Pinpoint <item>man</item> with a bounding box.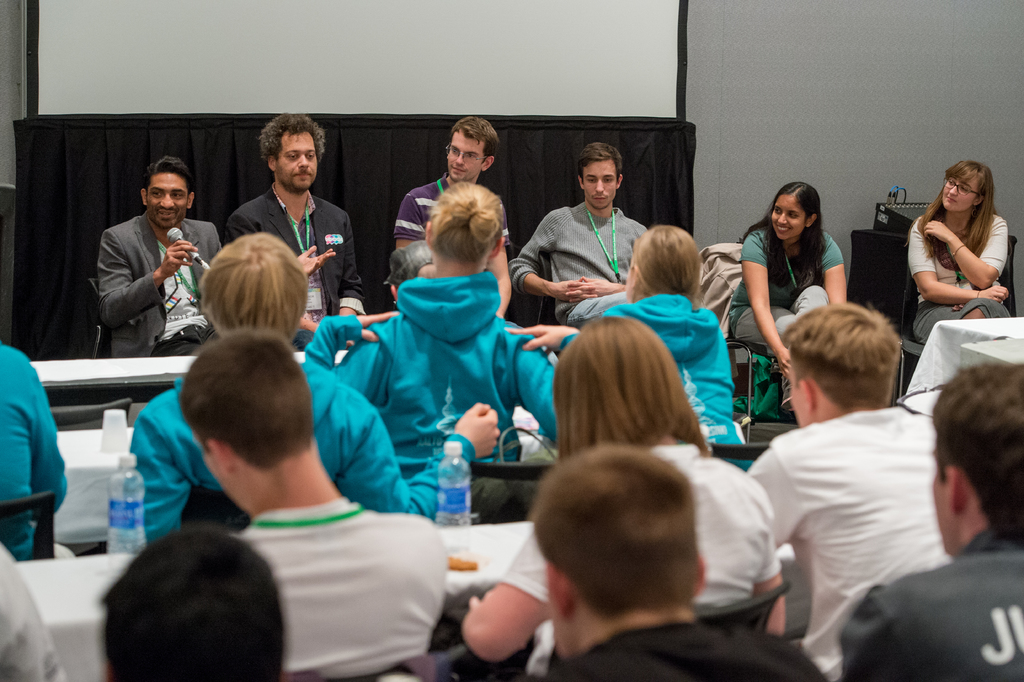
[509, 144, 649, 322].
